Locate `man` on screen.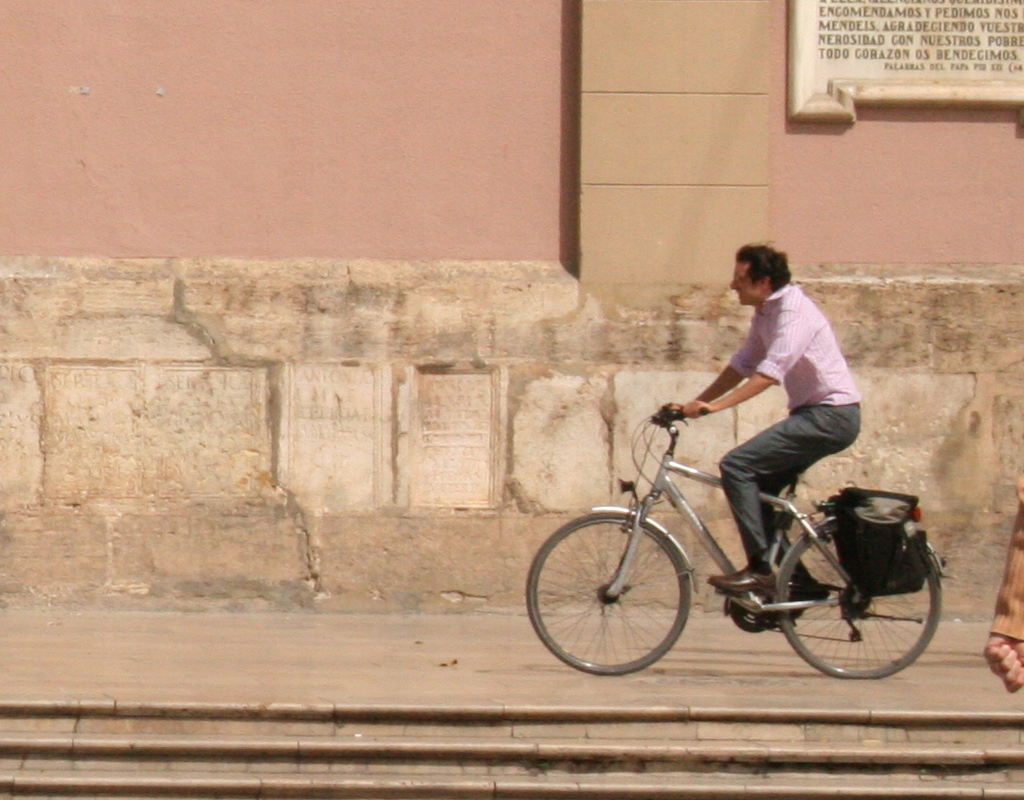
On screen at x1=647 y1=233 x2=885 y2=565.
